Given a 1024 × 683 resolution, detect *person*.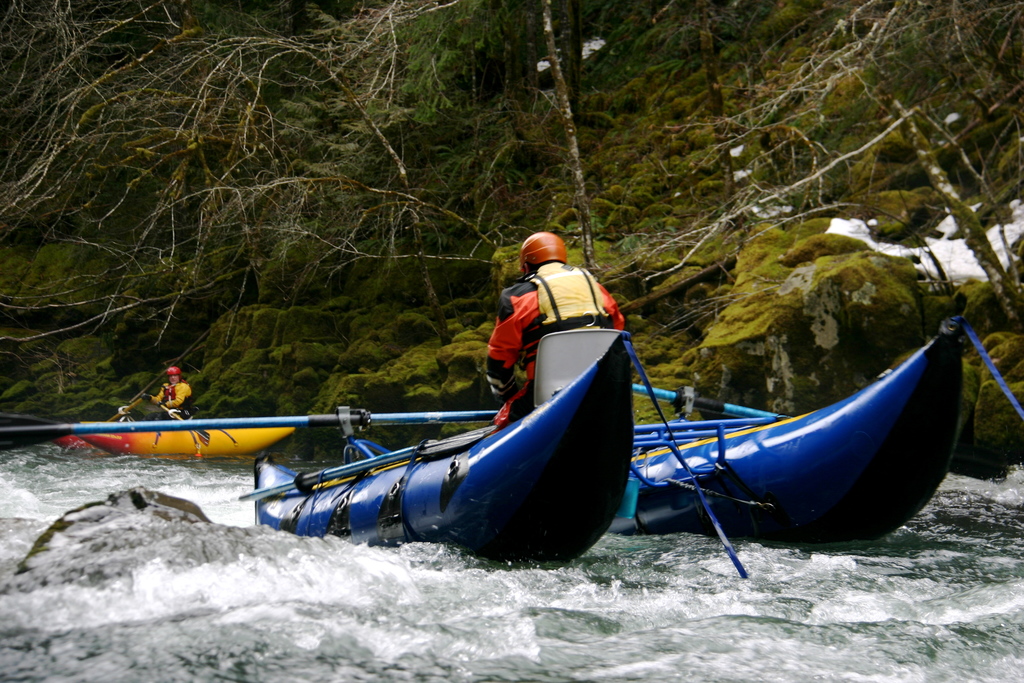
bbox=[481, 231, 625, 422].
